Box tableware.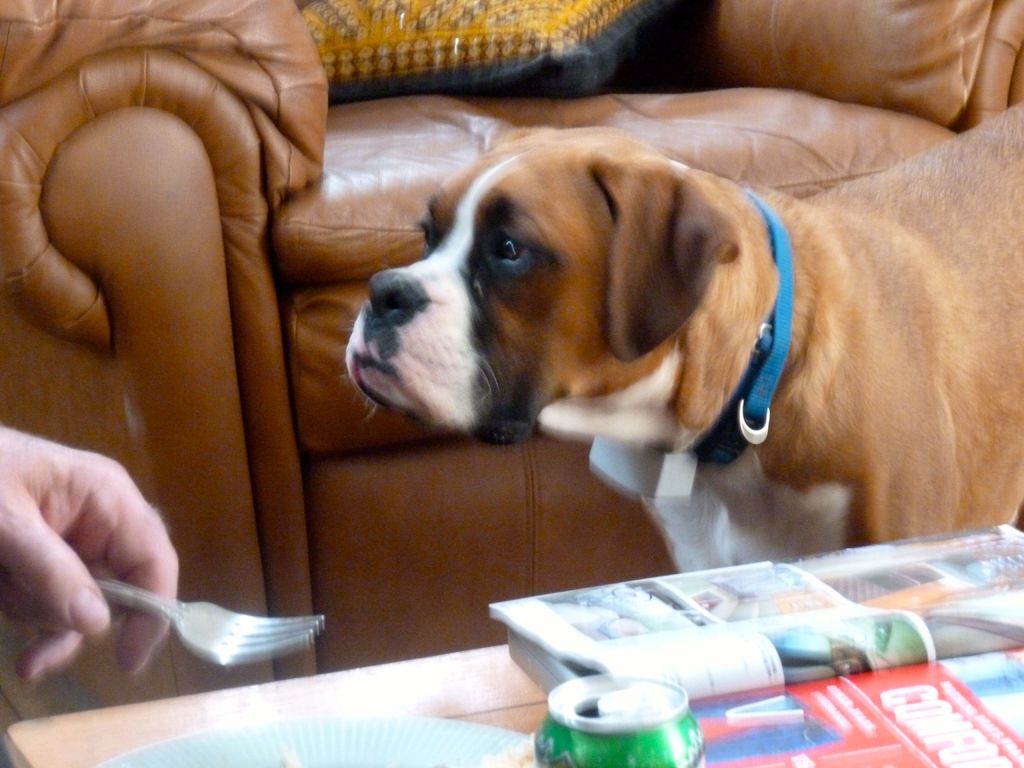
[100, 571, 329, 671].
